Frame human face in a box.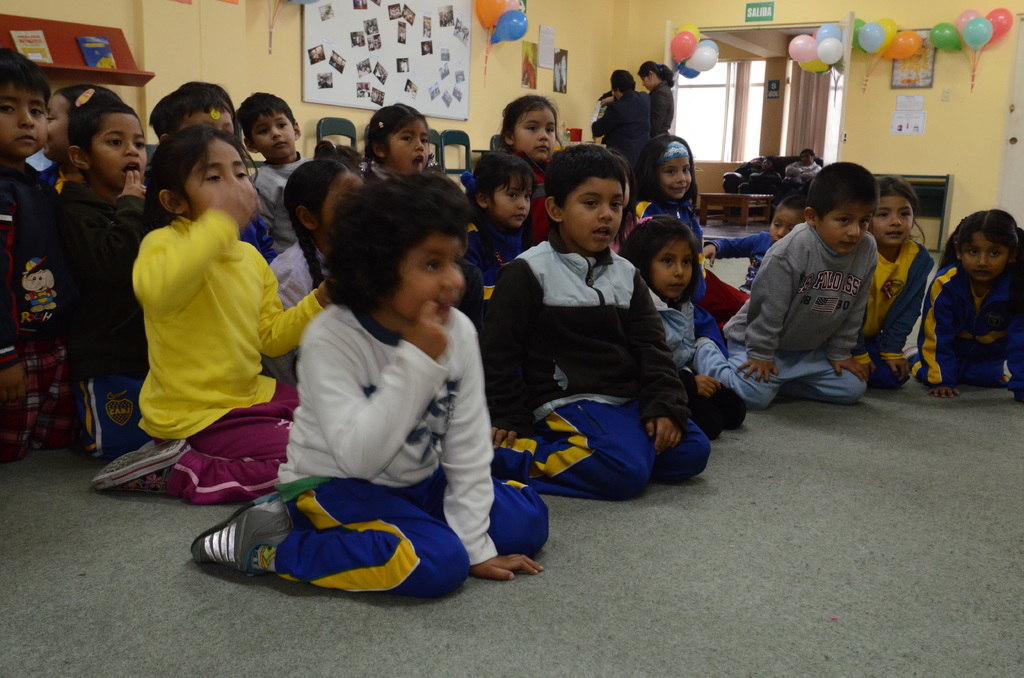
select_region(44, 101, 67, 165).
